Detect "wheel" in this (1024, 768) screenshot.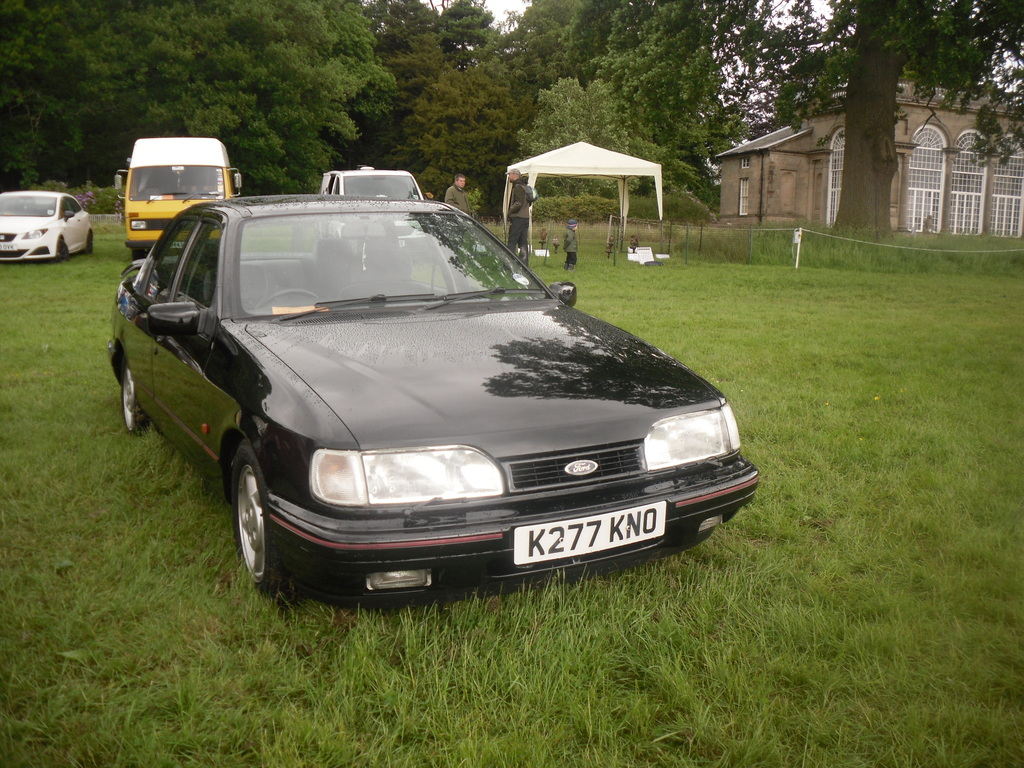
Detection: detection(57, 242, 69, 260).
